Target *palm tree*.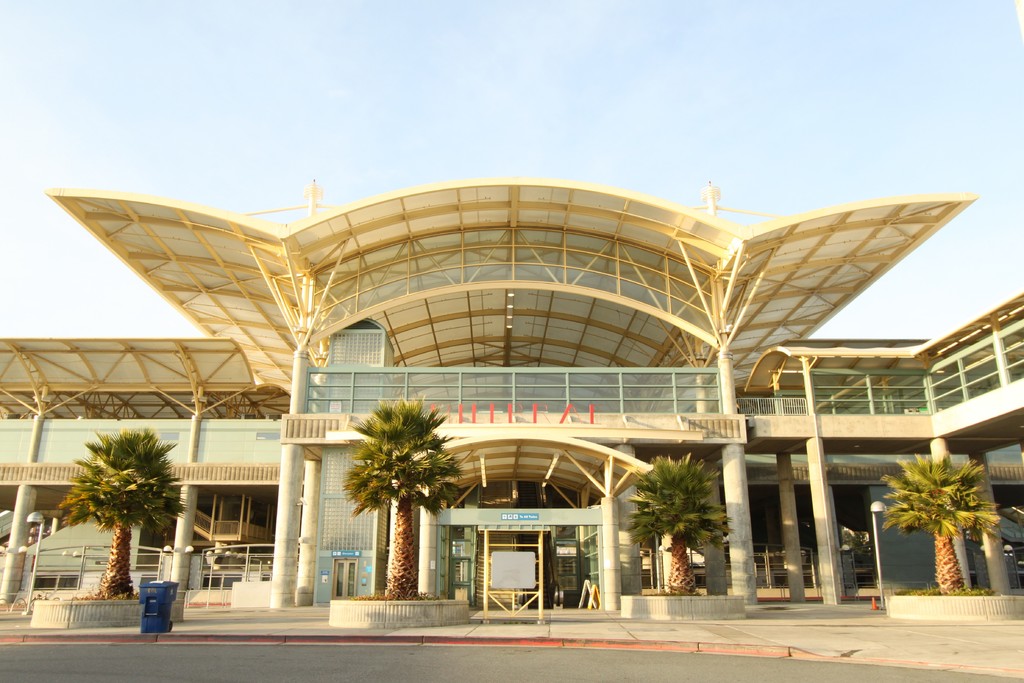
Target region: region(348, 402, 452, 595).
